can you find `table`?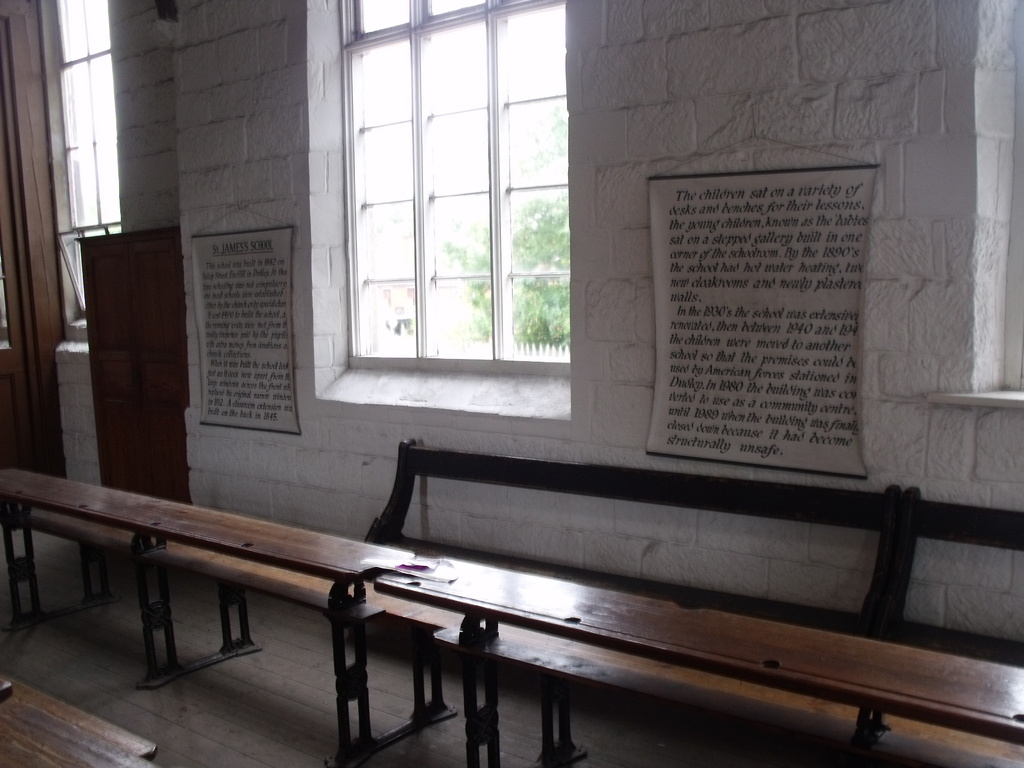
Yes, bounding box: <region>0, 461, 458, 767</region>.
